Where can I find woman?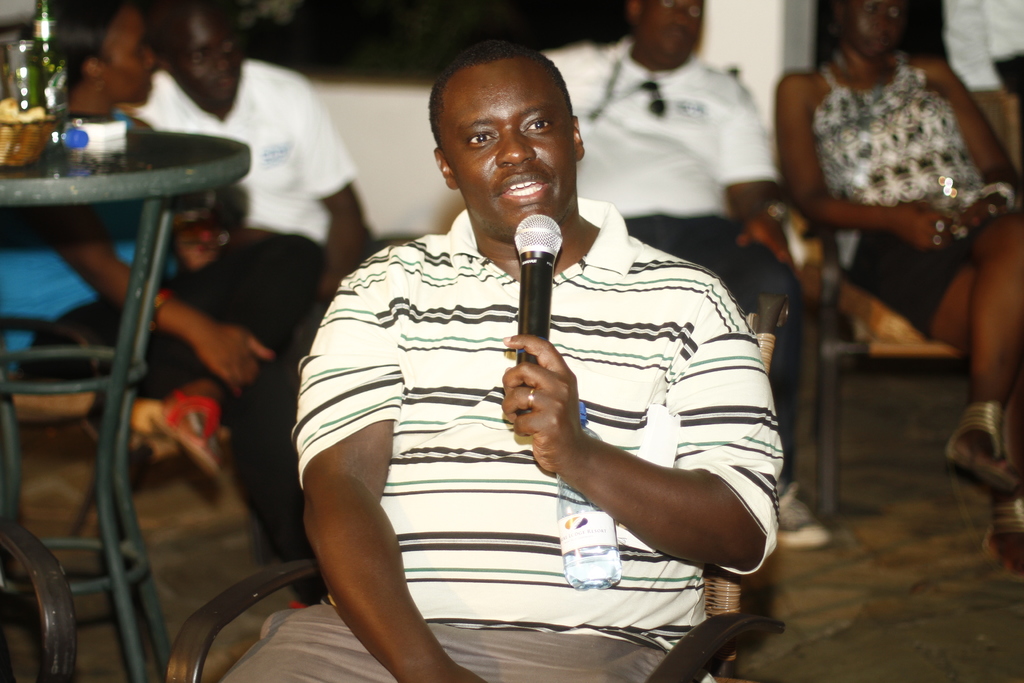
You can find it at rect(774, 0, 1023, 581).
